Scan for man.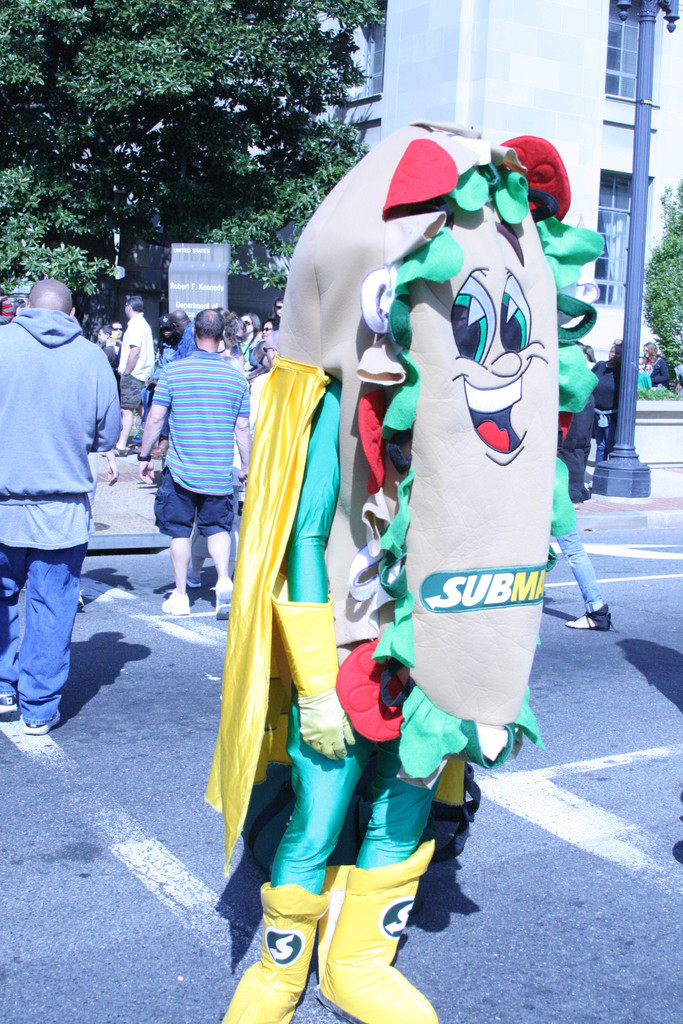
Scan result: region(133, 305, 252, 622).
